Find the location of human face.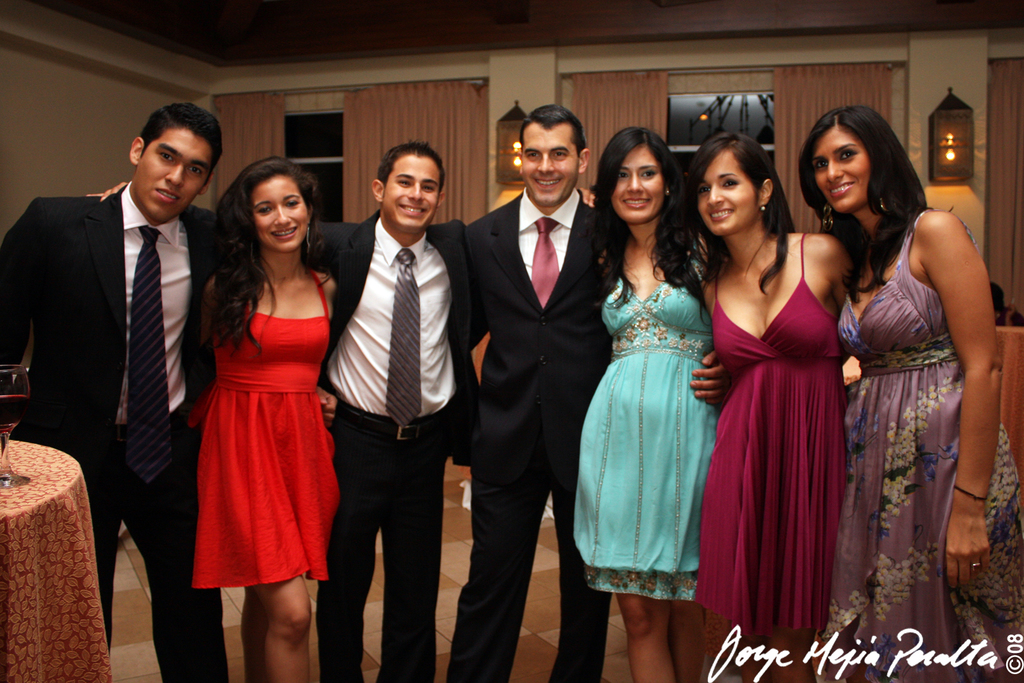
Location: <bbox>697, 148, 757, 237</bbox>.
